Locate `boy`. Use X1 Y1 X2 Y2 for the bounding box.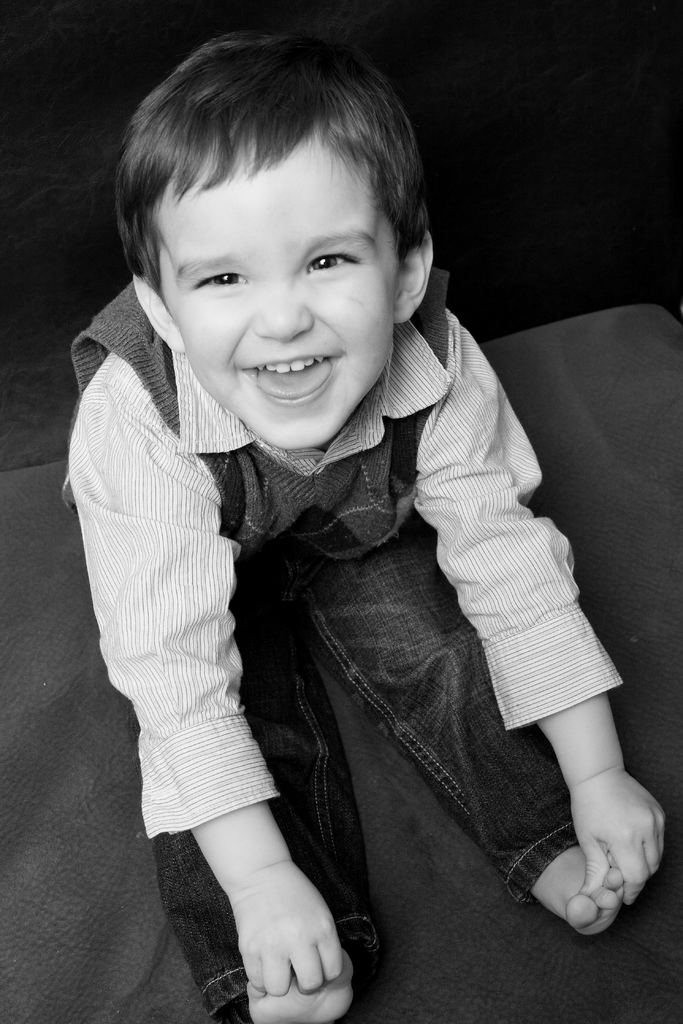
62 46 581 993.
